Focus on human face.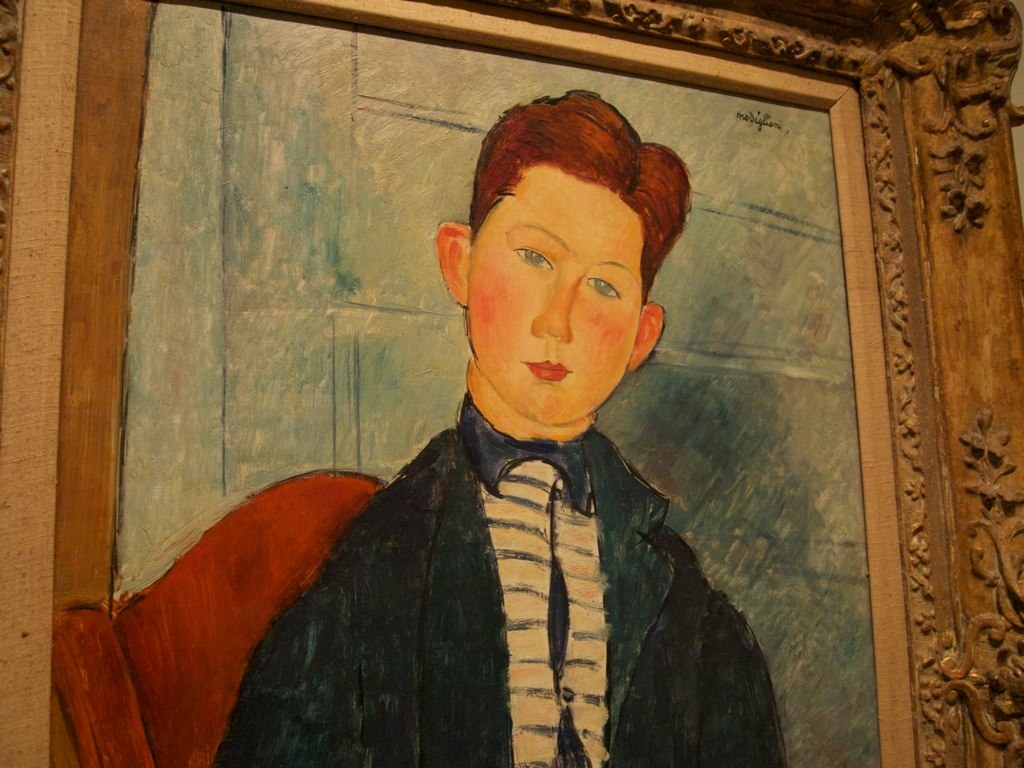
Focused at box=[464, 164, 645, 427].
